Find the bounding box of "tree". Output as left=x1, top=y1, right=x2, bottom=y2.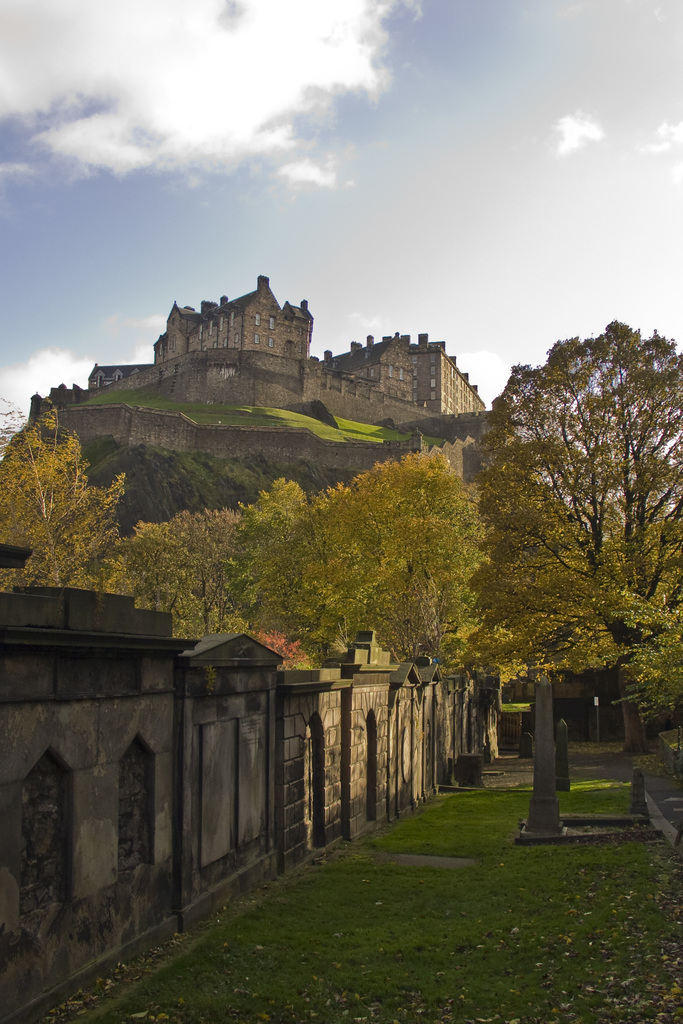
left=142, top=505, right=243, bottom=638.
